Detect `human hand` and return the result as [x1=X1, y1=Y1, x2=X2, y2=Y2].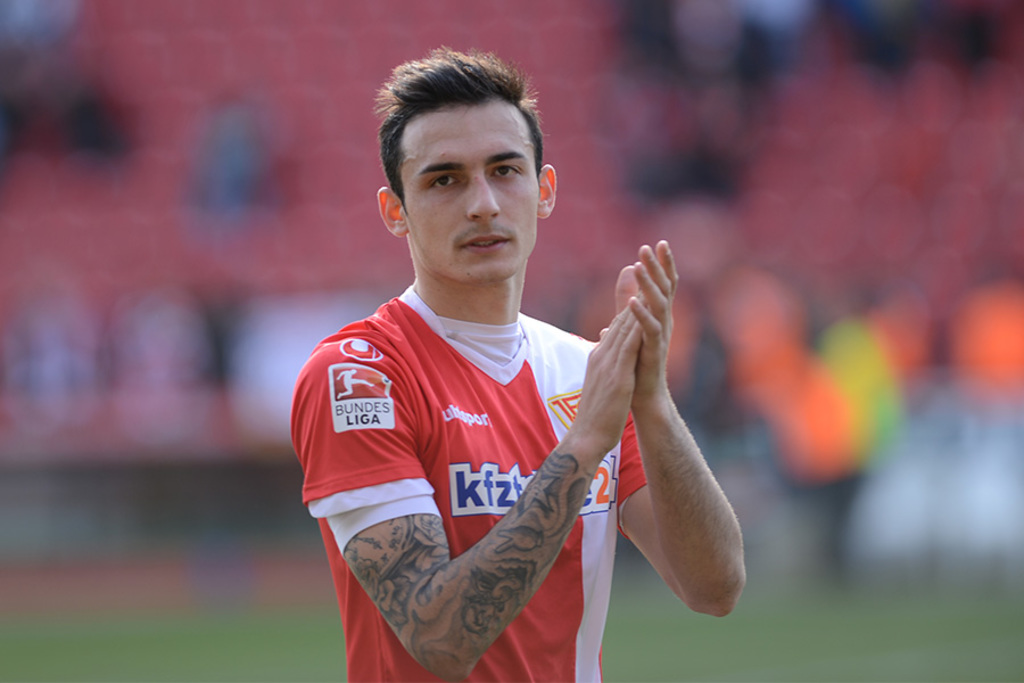
[x1=575, y1=289, x2=652, y2=455].
